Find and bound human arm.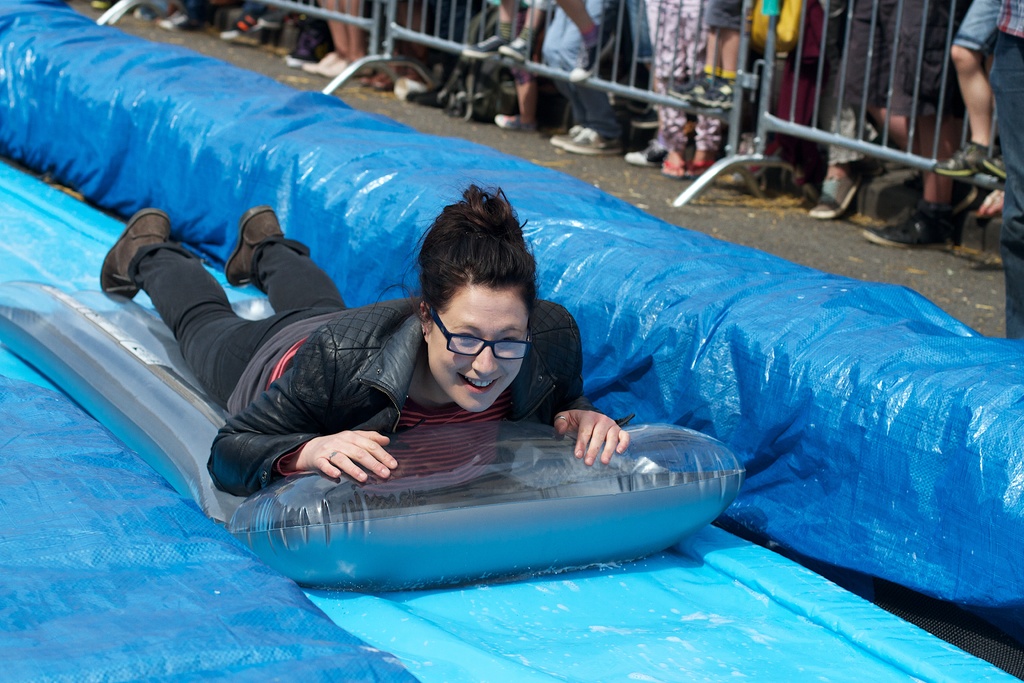
Bound: rect(550, 321, 631, 466).
